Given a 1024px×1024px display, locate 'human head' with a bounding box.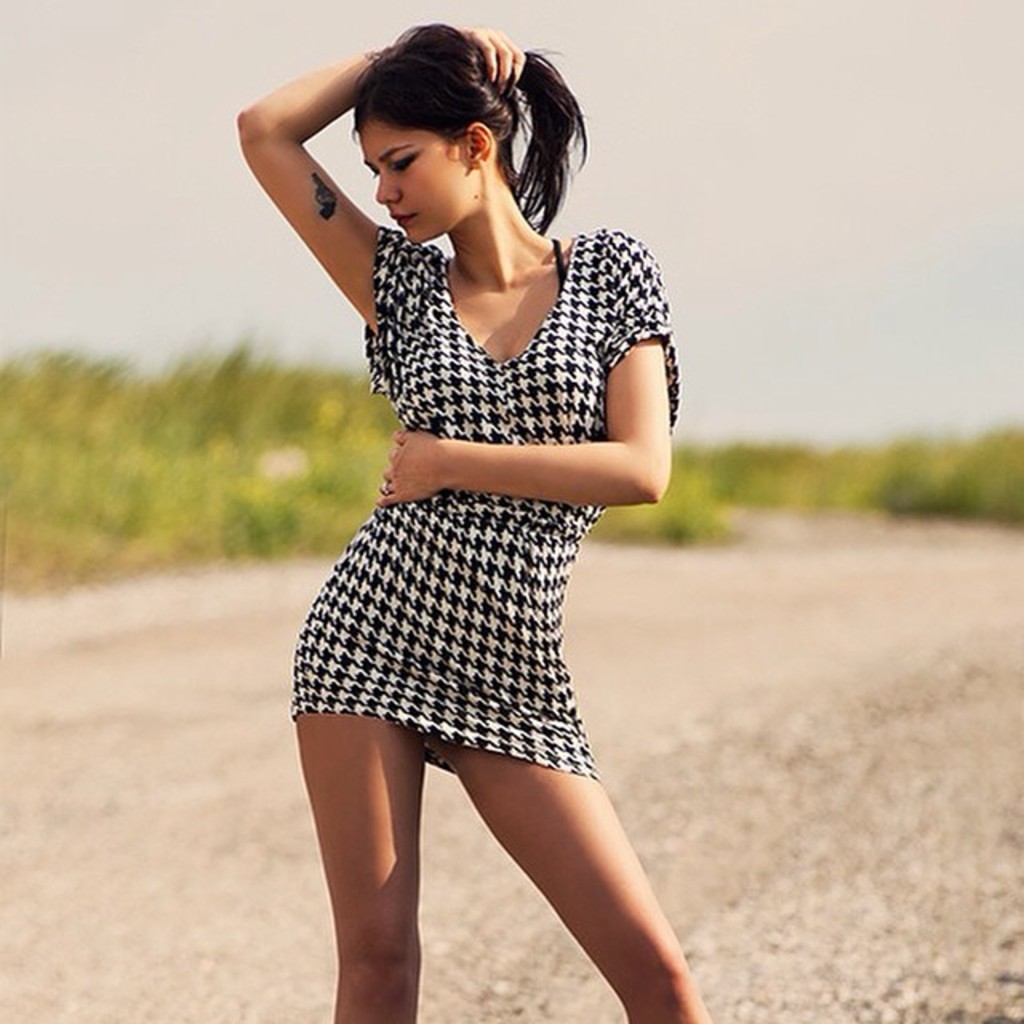
Located: bbox(336, 35, 541, 226).
